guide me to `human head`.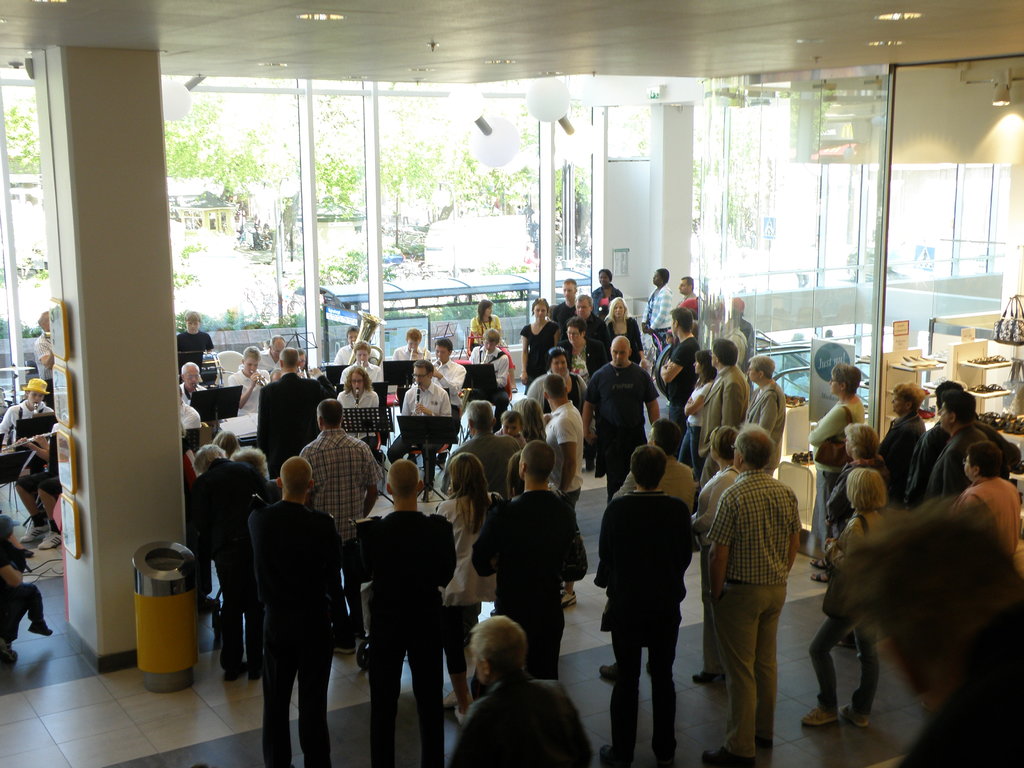
Guidance: bbox(838, 508, 1023, 716).
